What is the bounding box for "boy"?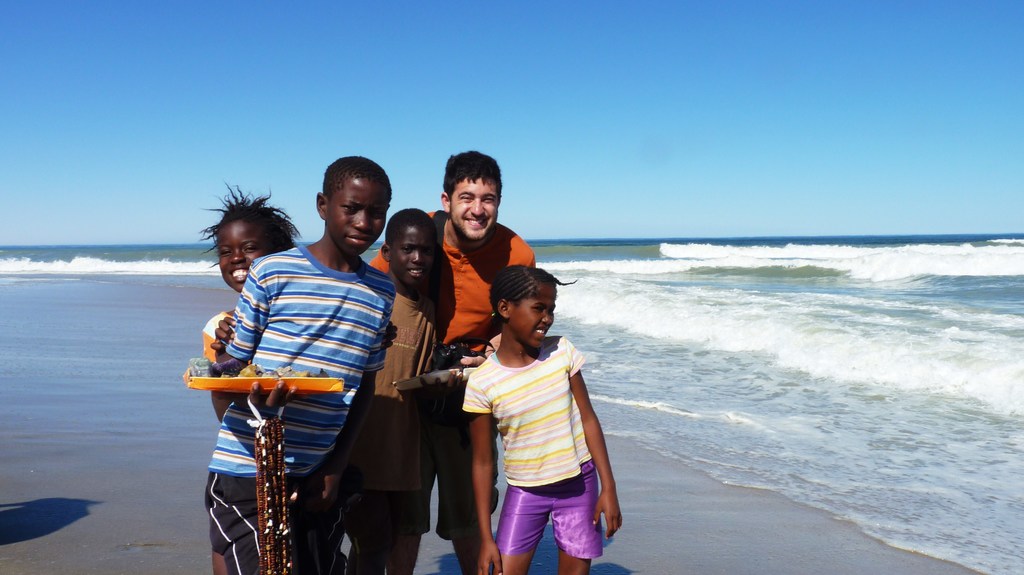
322/209/438/574.
